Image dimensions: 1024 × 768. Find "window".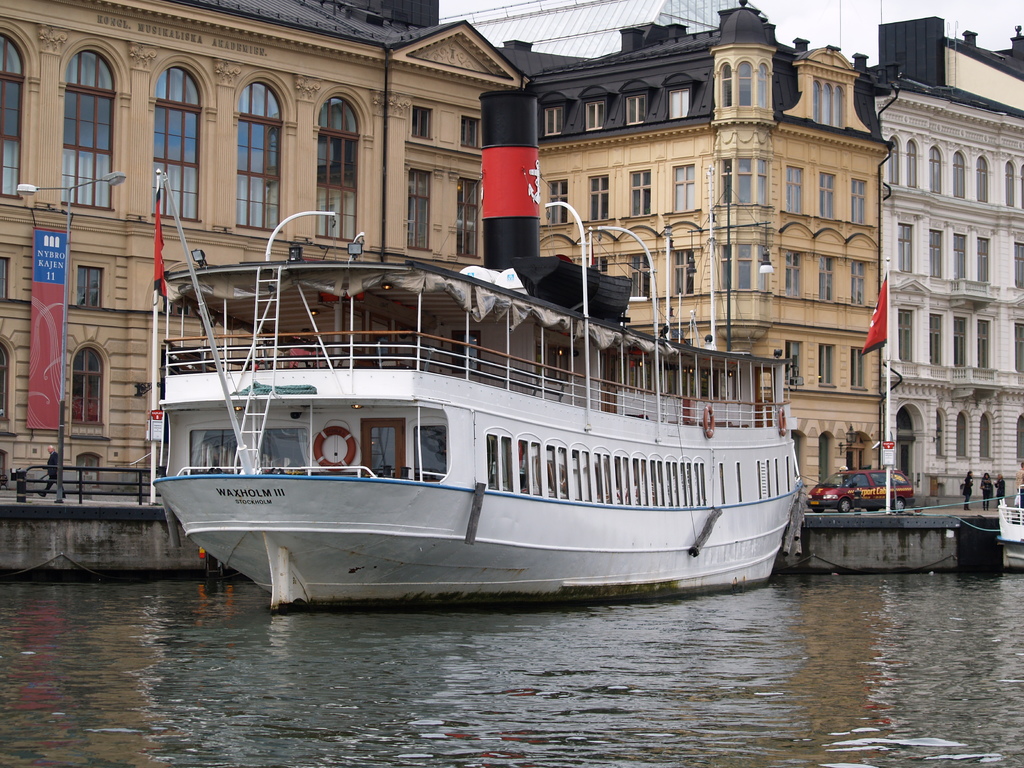
crop(976, 152, 990, 204).
